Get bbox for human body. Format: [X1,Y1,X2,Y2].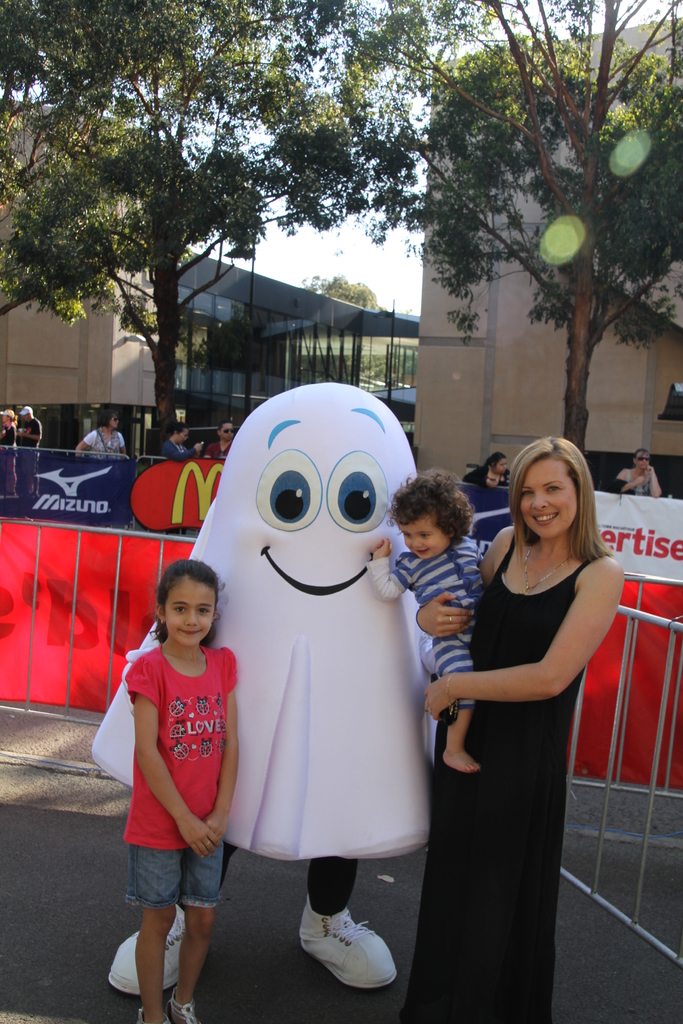
[201,419,232,458].
